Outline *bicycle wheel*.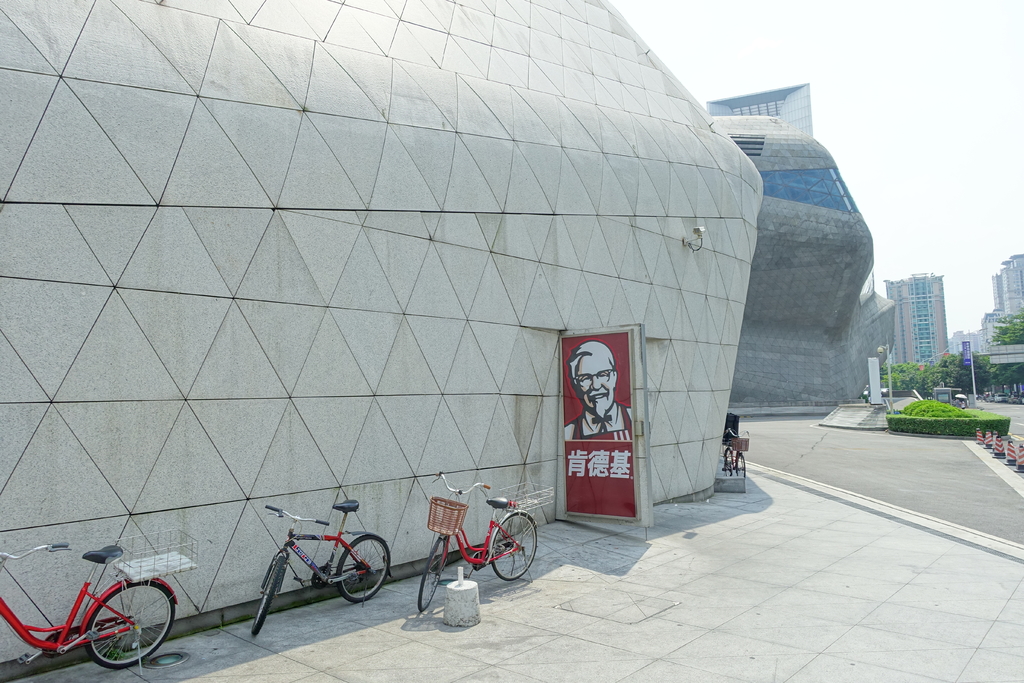
Outline: [x1=86, y1=582, x2=169, y2=671].
